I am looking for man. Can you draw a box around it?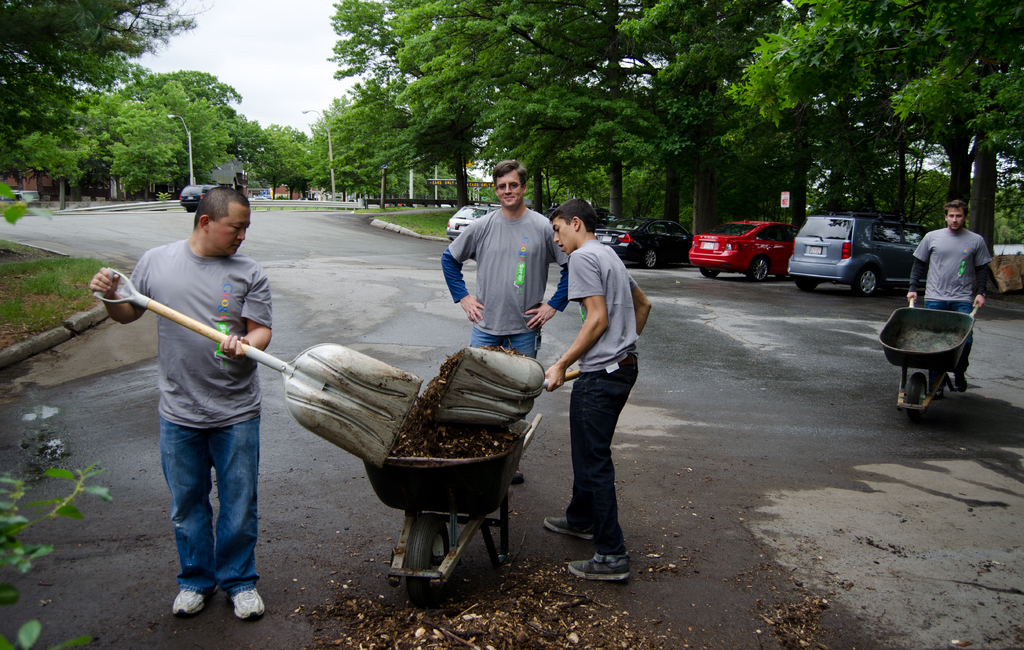
Sure, the bounding box is (x1=908, y1=202, x2=992, y2=387).
